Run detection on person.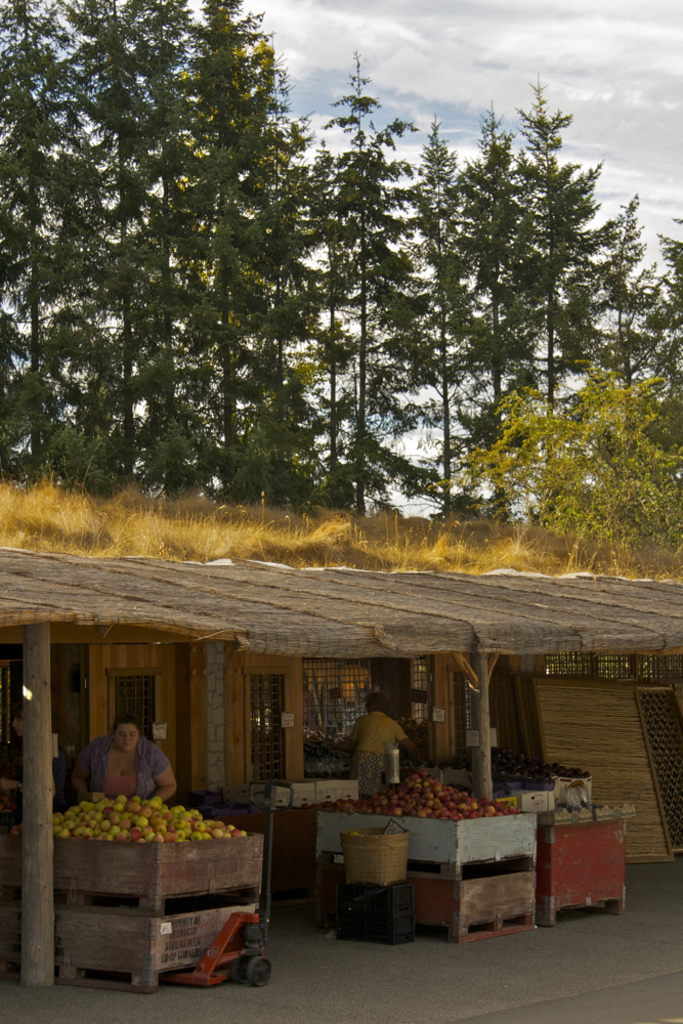
Result: detection(338, 691, 418, 797).
